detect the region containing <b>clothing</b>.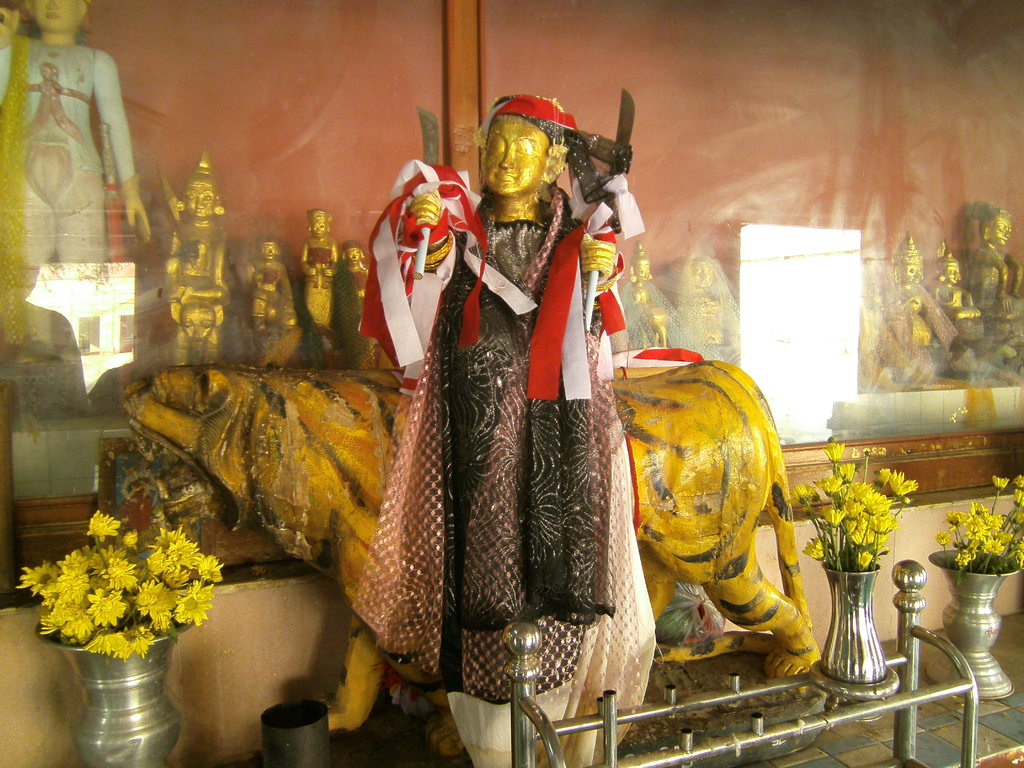
362, 132, 641, 759.
